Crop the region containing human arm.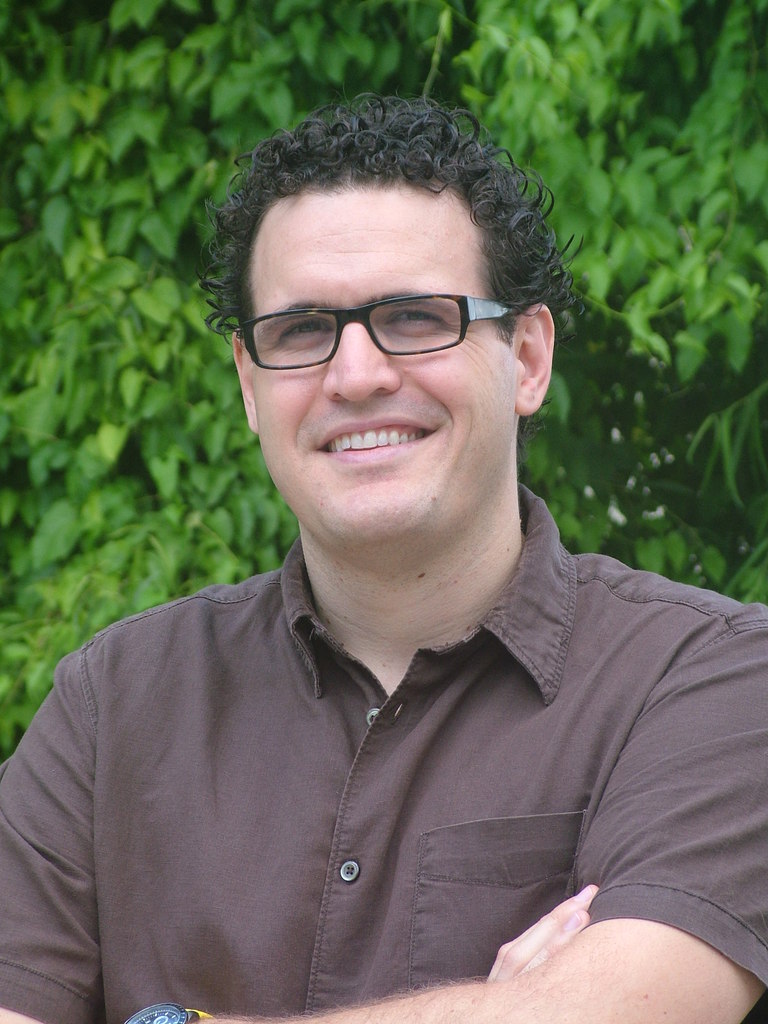
Crop region: (left=0, top=643, right=600, bottom=1023).
